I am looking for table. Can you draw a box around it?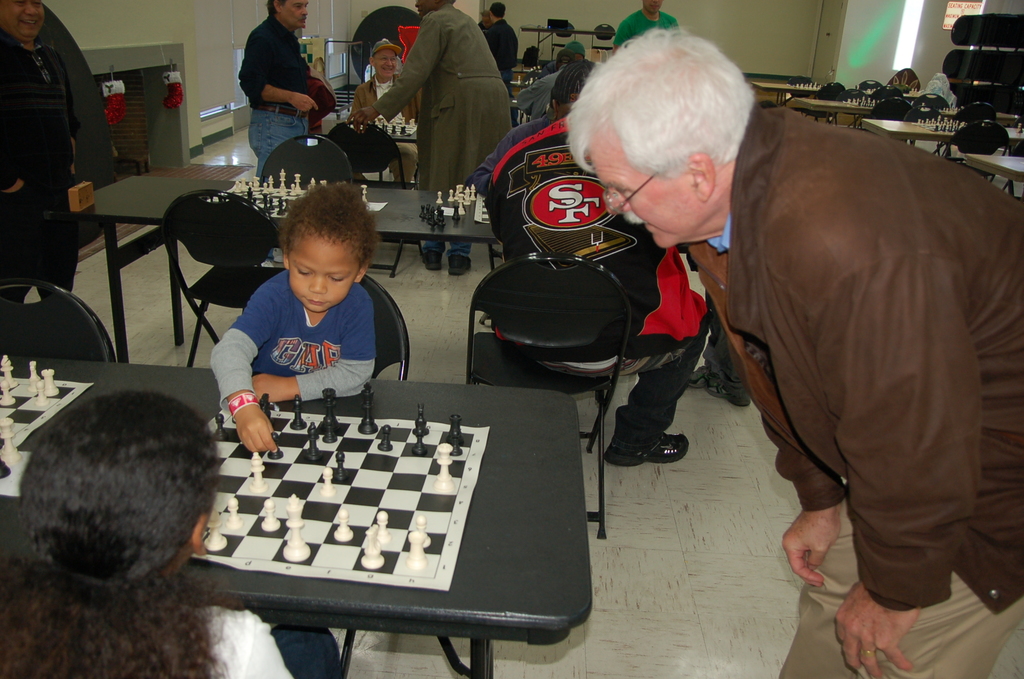
Sure, the bounding box is box(508, 79, 540, 92).
